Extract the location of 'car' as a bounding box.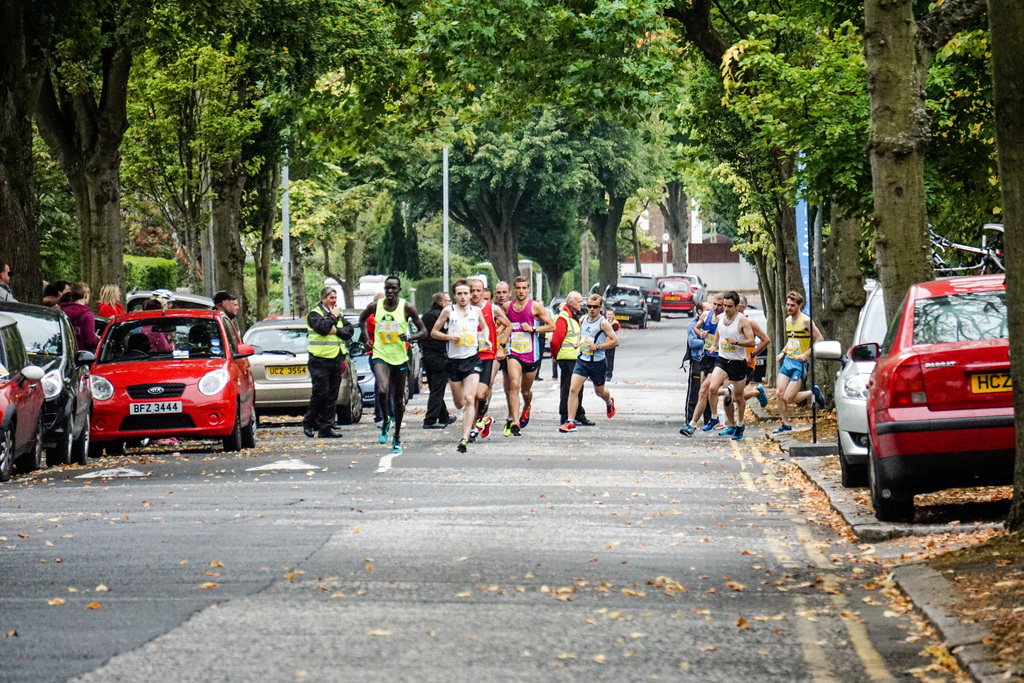
(691,278,708,303).
